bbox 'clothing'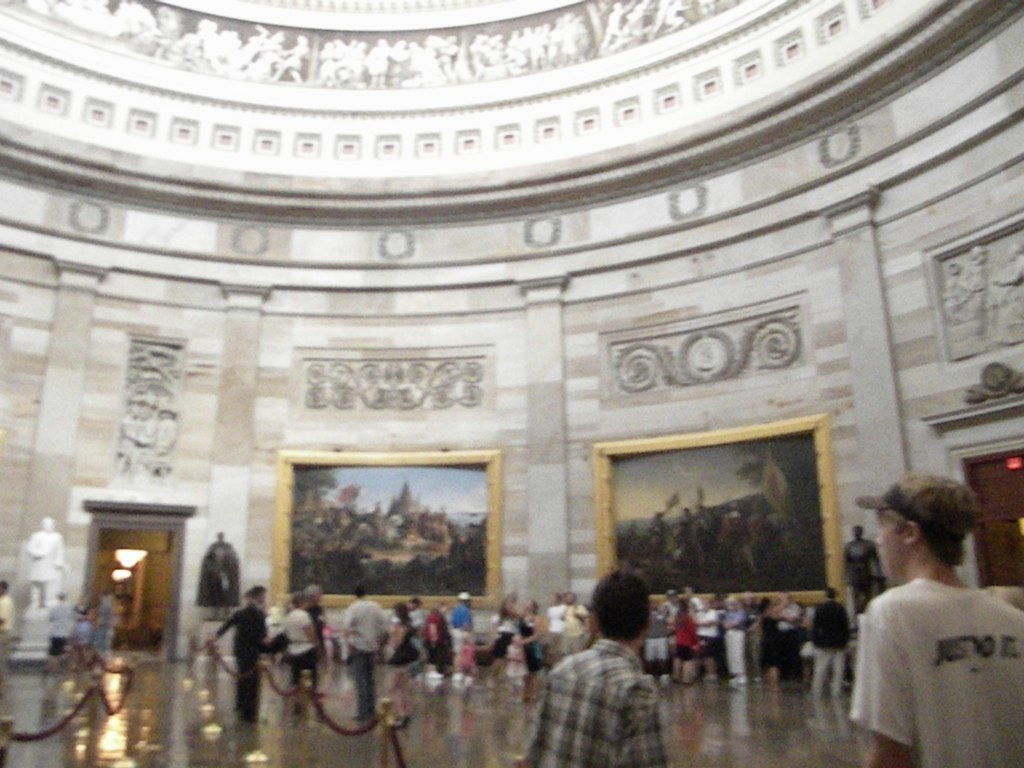
277:608:328:701
